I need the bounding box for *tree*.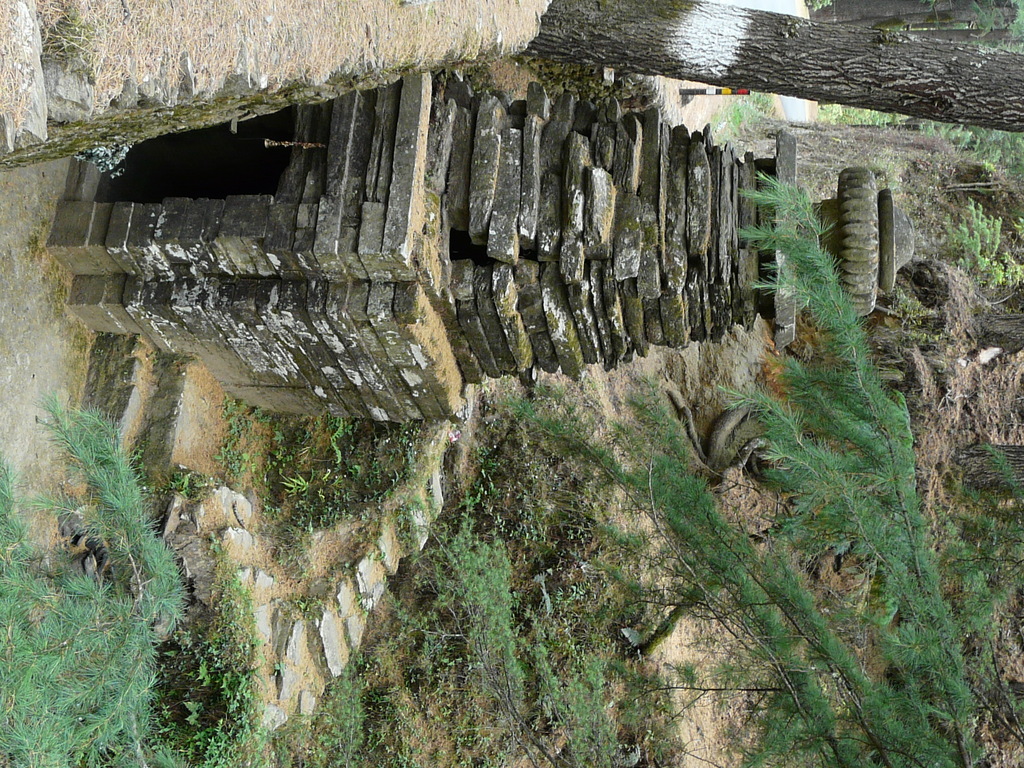
Here it is: box=[527, 0, 1023, 138].
